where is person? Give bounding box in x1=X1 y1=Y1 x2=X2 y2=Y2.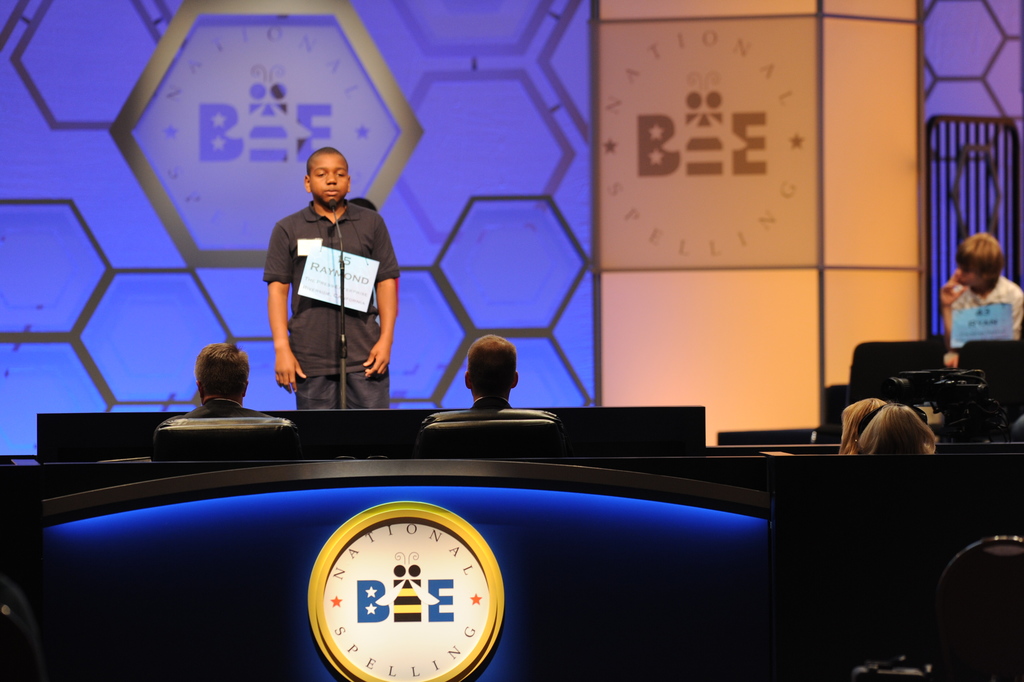
x1=261 y1=157 x2=399 y2=476.
